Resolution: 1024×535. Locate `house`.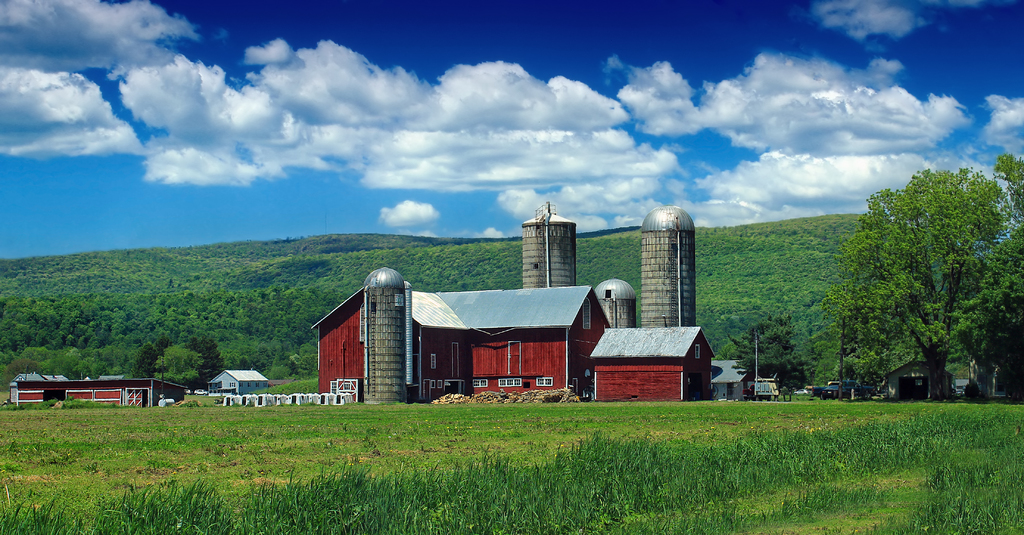
[591, 324, 714, 406].
